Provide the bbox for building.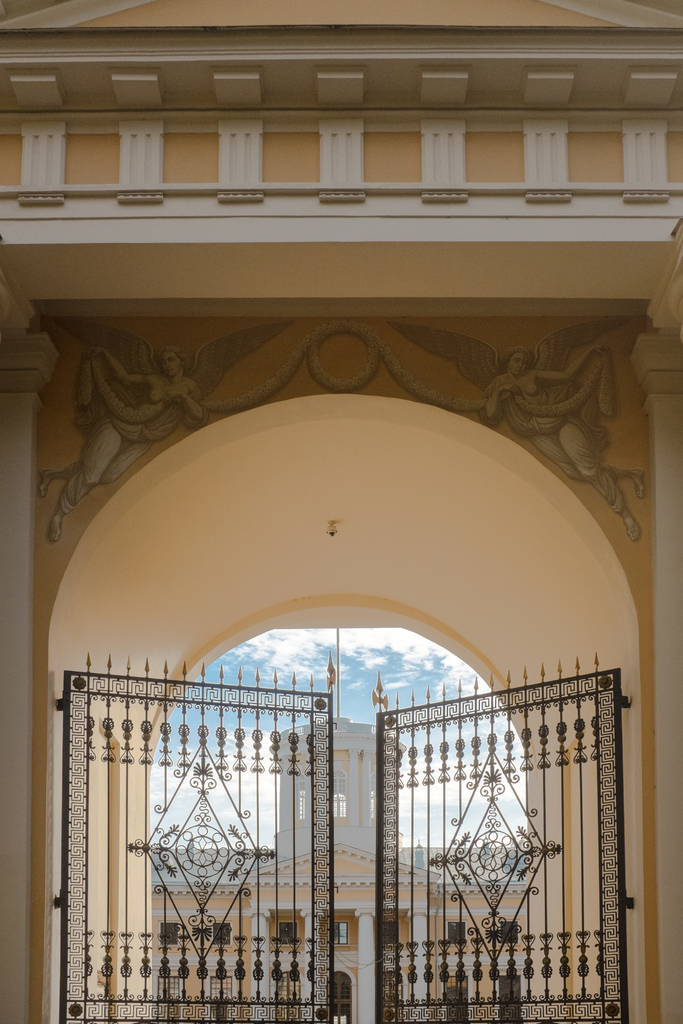
[0, 0, 682, 1020].
